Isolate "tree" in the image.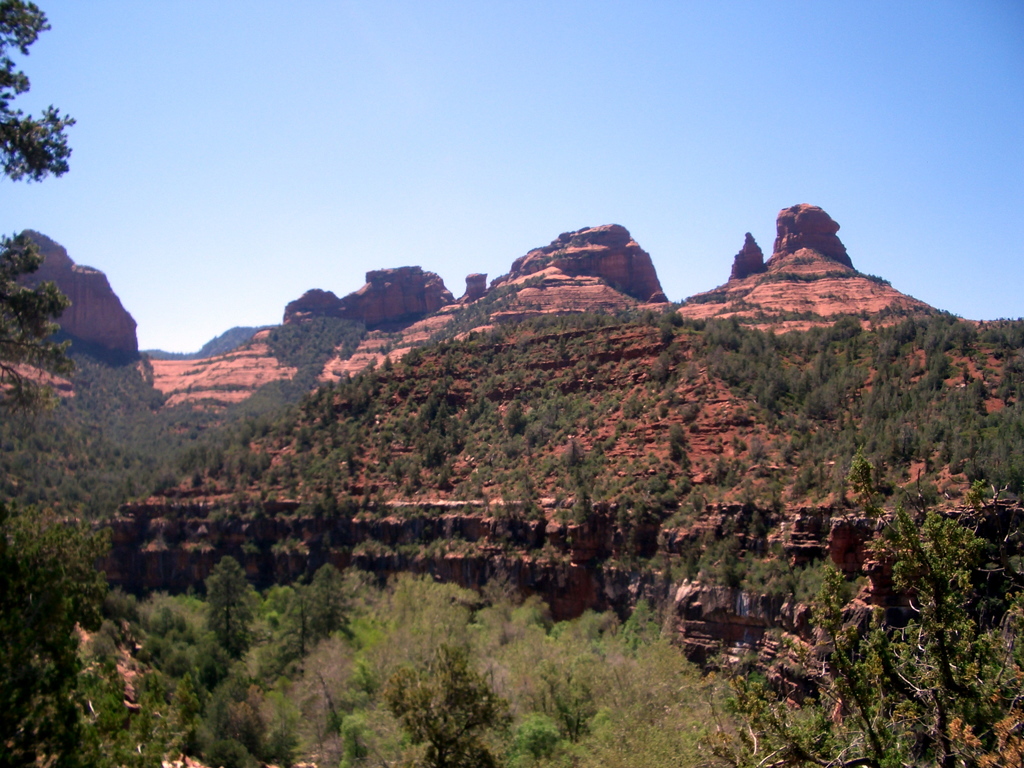
Isolated region: [x1=968, y1=381, x2=980, y2=406].
